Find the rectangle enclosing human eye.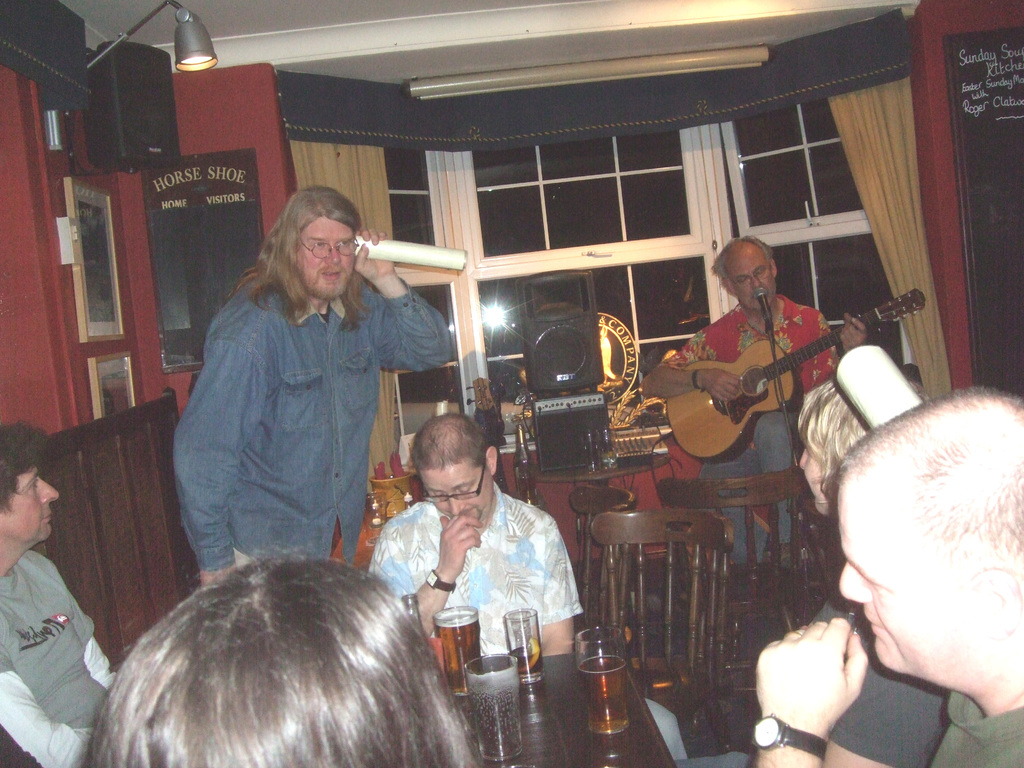
crop(28, 483, 46, 496).
